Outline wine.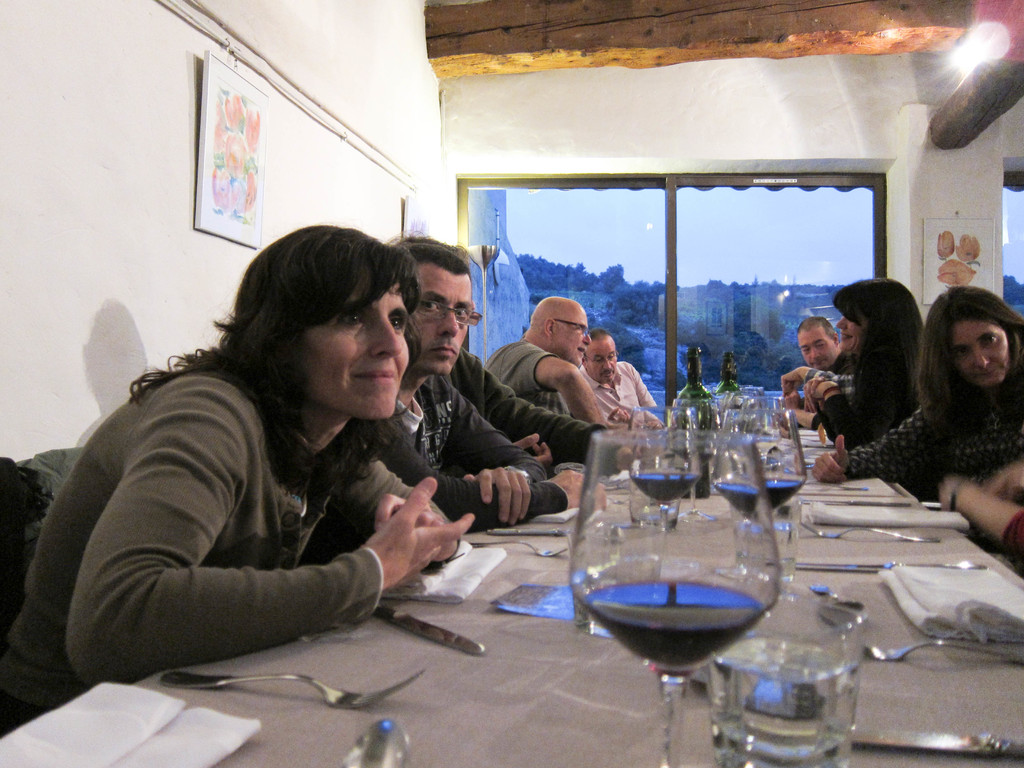
Outline: left=764, top=477, right=803, bottom=511.
